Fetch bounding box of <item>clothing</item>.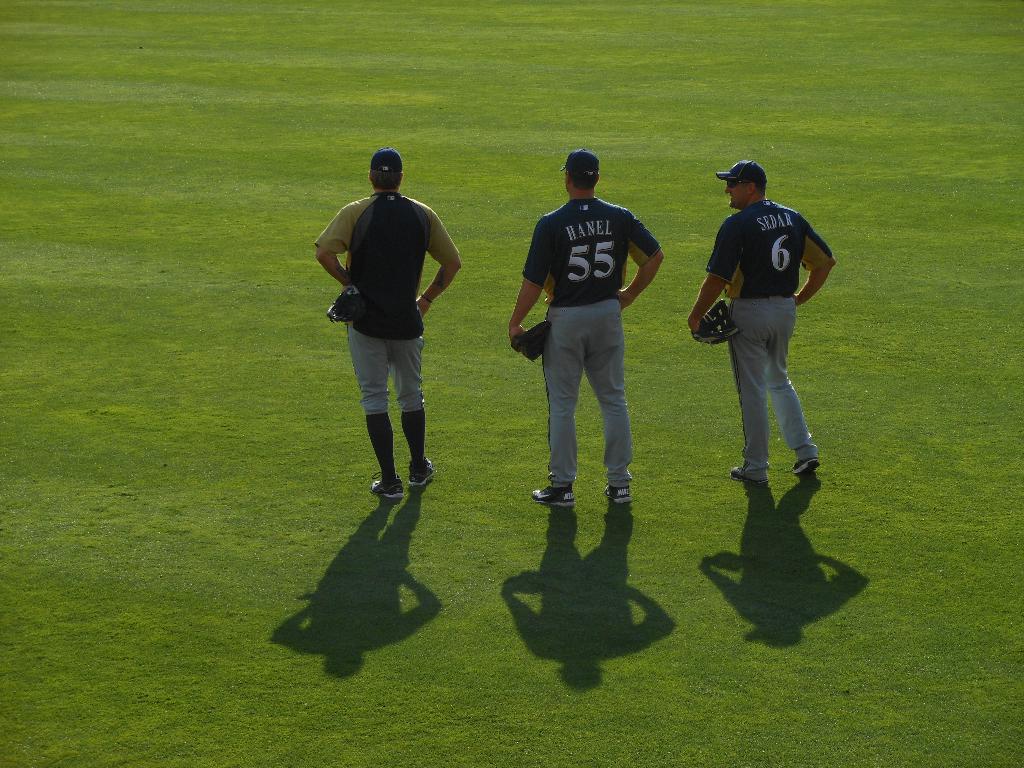
Bbox: 528, 206, 660, 484.
